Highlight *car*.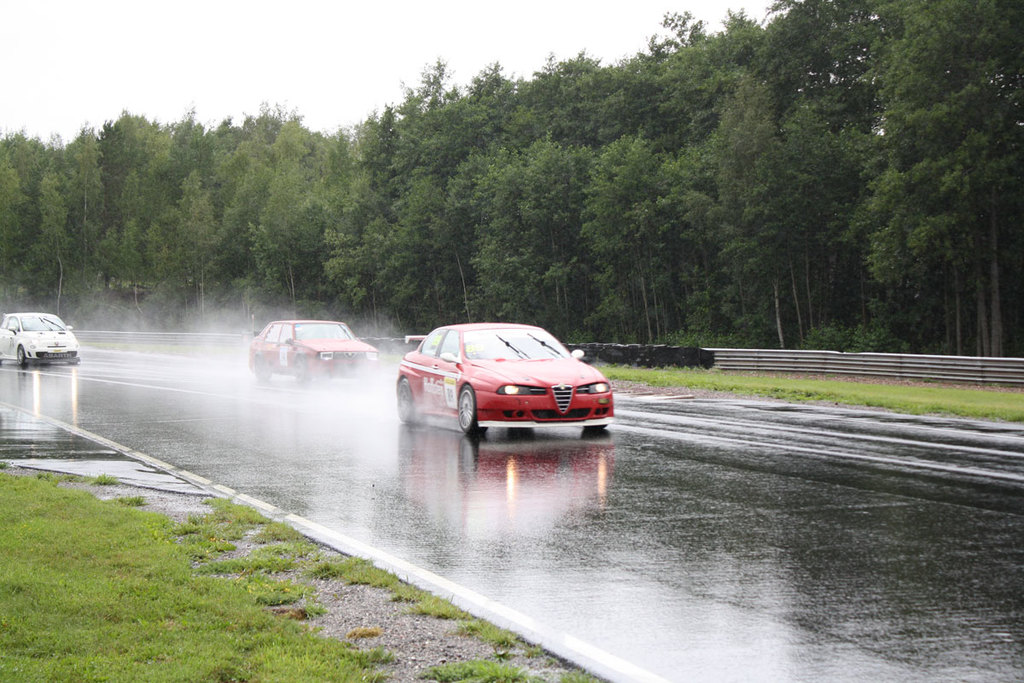
Highlighted region: 246,311,383,388.
